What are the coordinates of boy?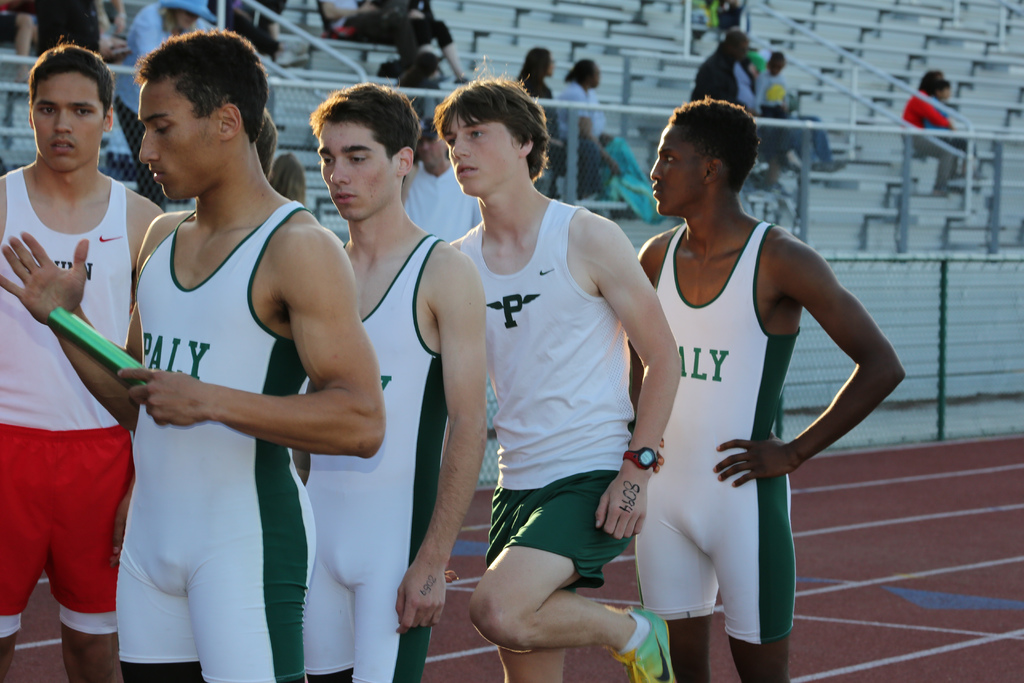
(625, 94, 908, 682).
